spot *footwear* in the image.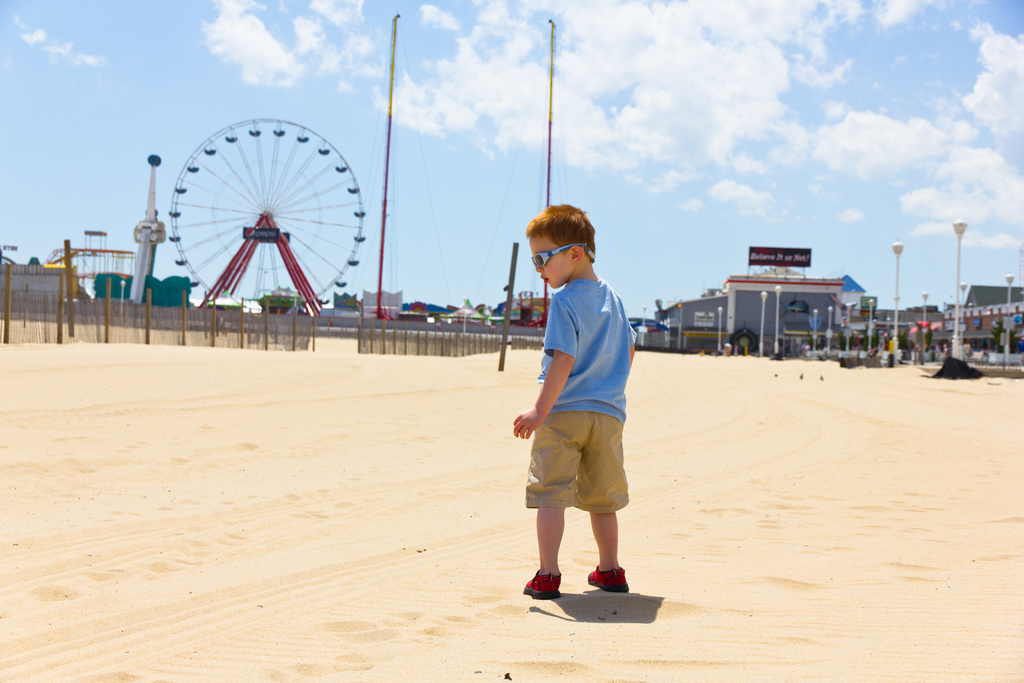
*footwear* found at box(586, 565, 631, 592).
